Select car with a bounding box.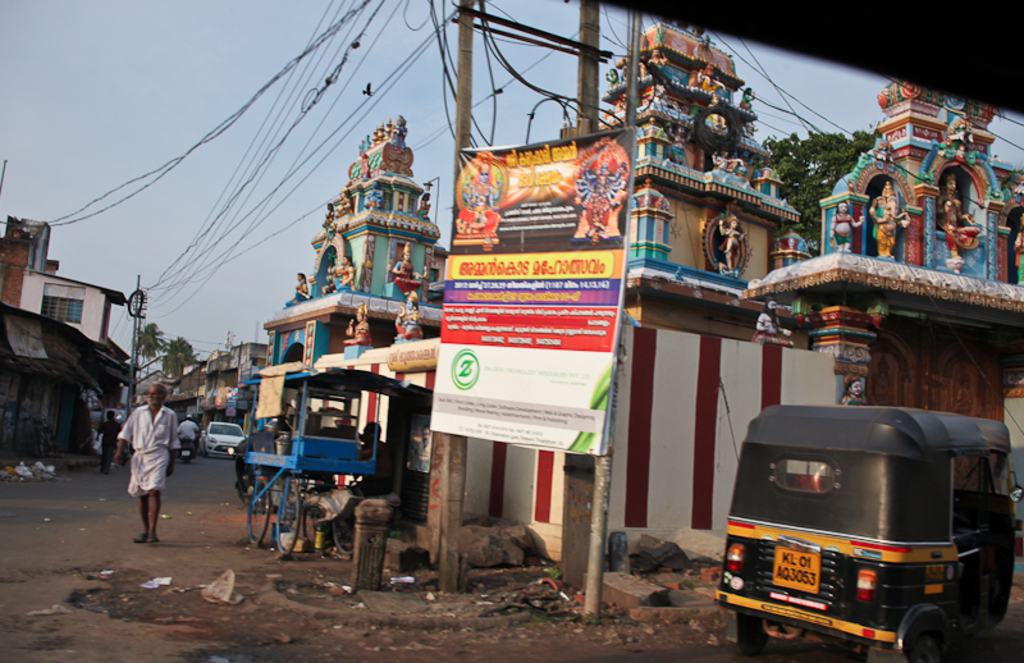
locate(719, 395, 1020, 662).
